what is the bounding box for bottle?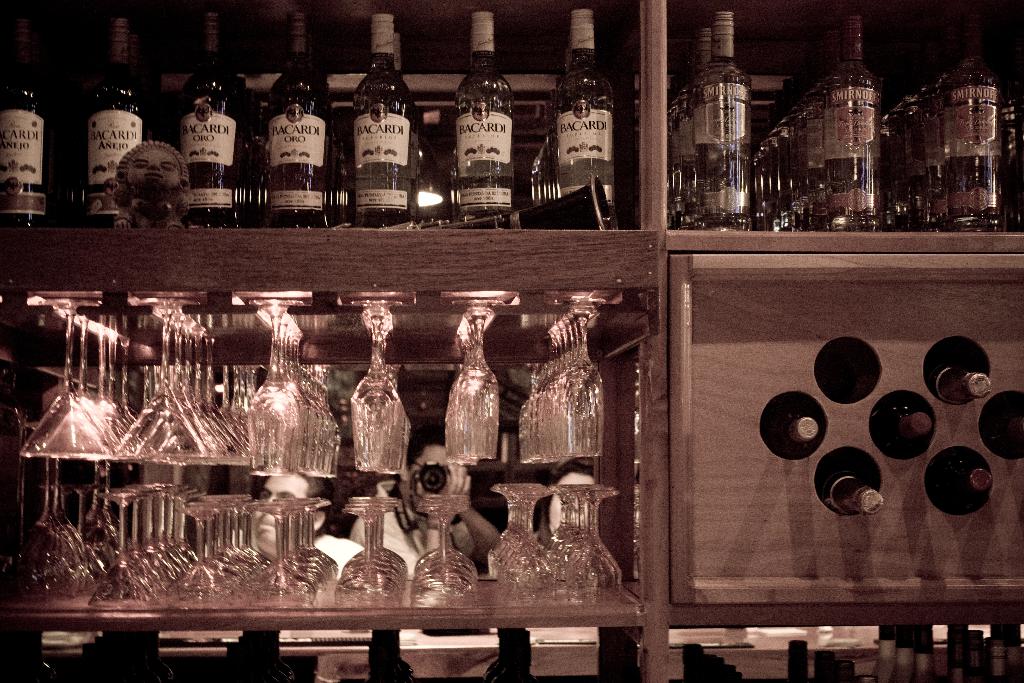
268,11,332,227.
